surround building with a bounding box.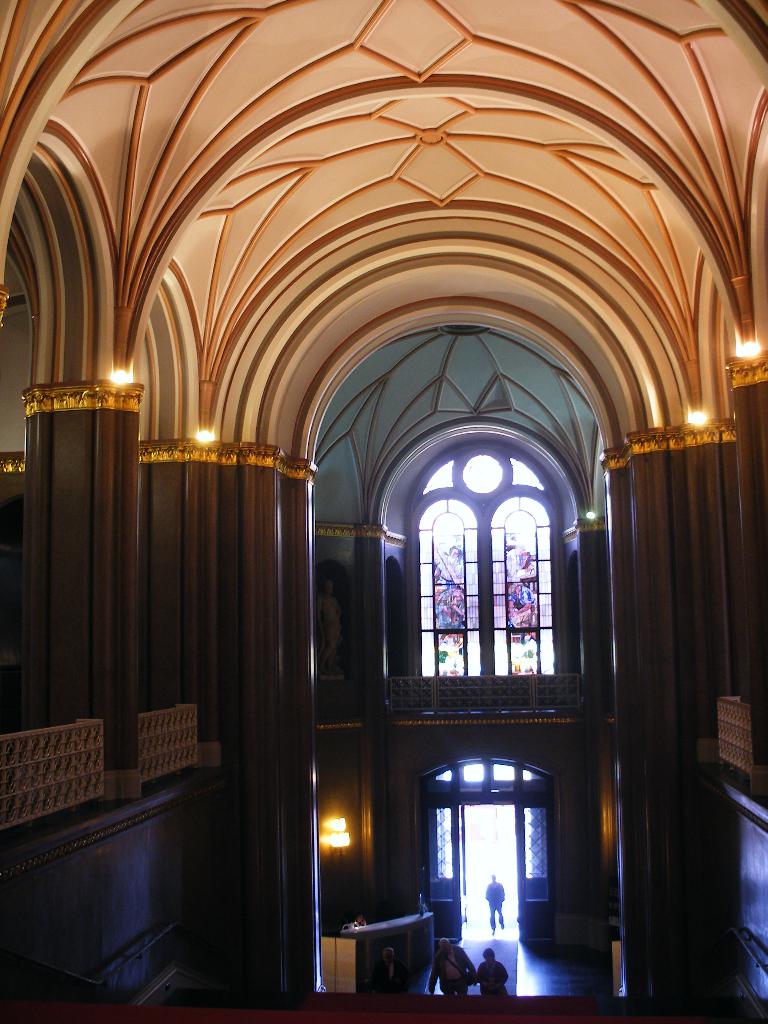
locate(0, 0, 767, 1023).
